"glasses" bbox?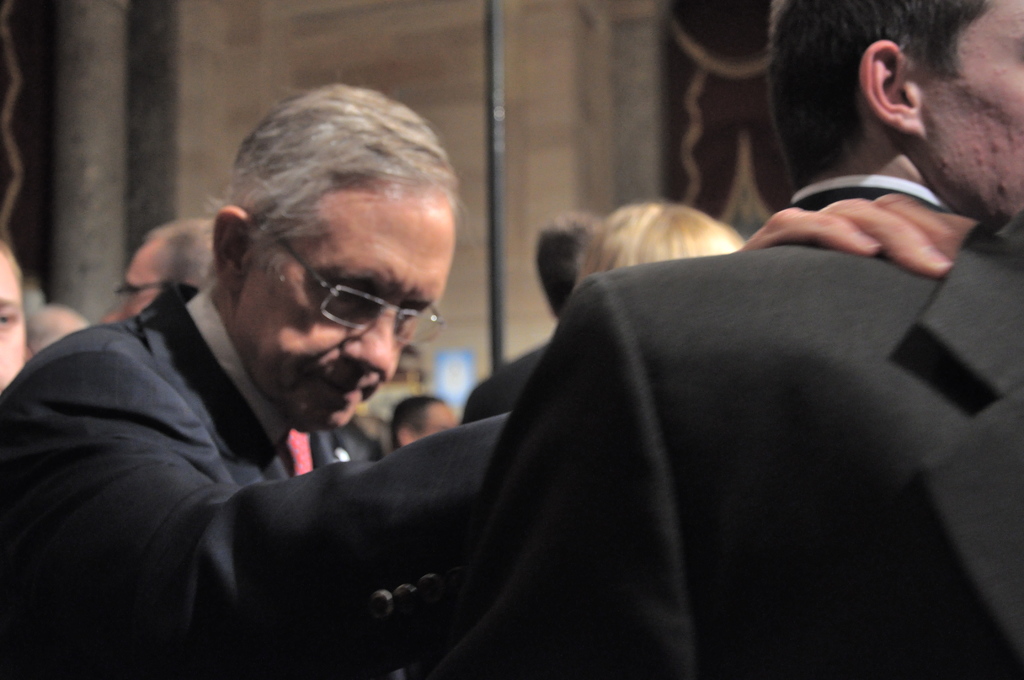
select_region(115, 280, 175, 290)
